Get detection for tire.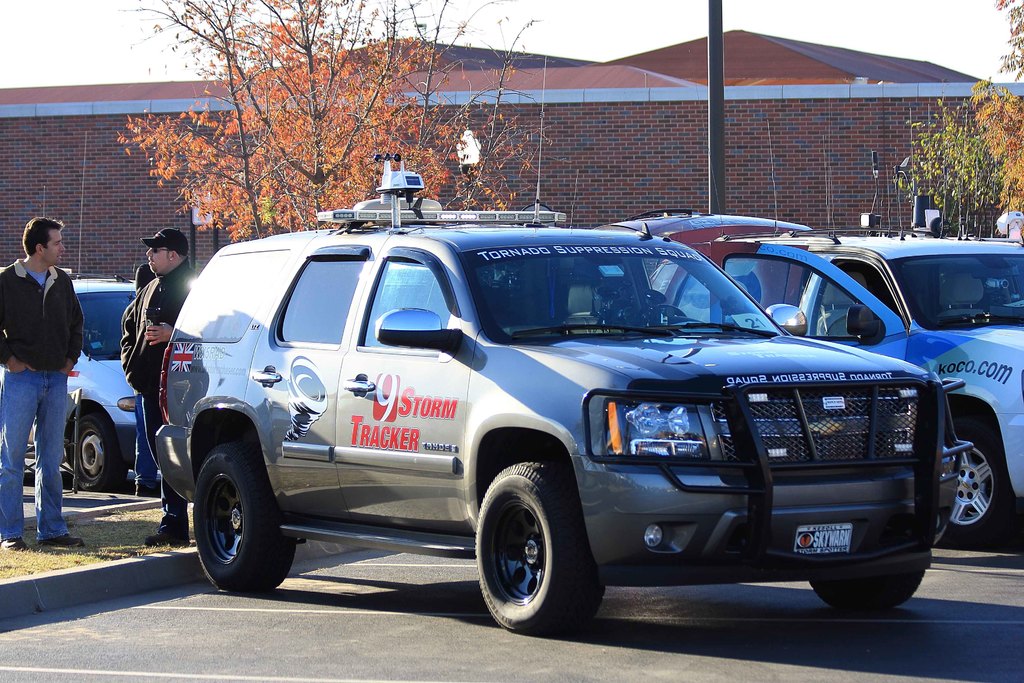
Detection: 810,570,925,613.
